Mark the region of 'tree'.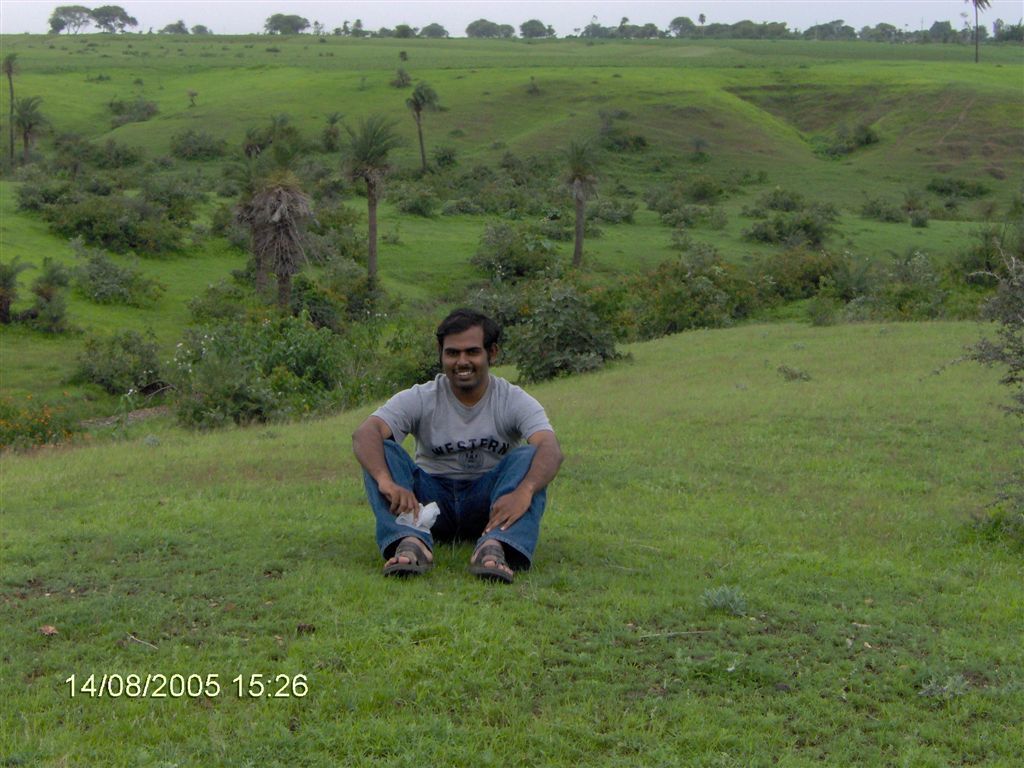
Region: rect(969, 0, 990, 59).
